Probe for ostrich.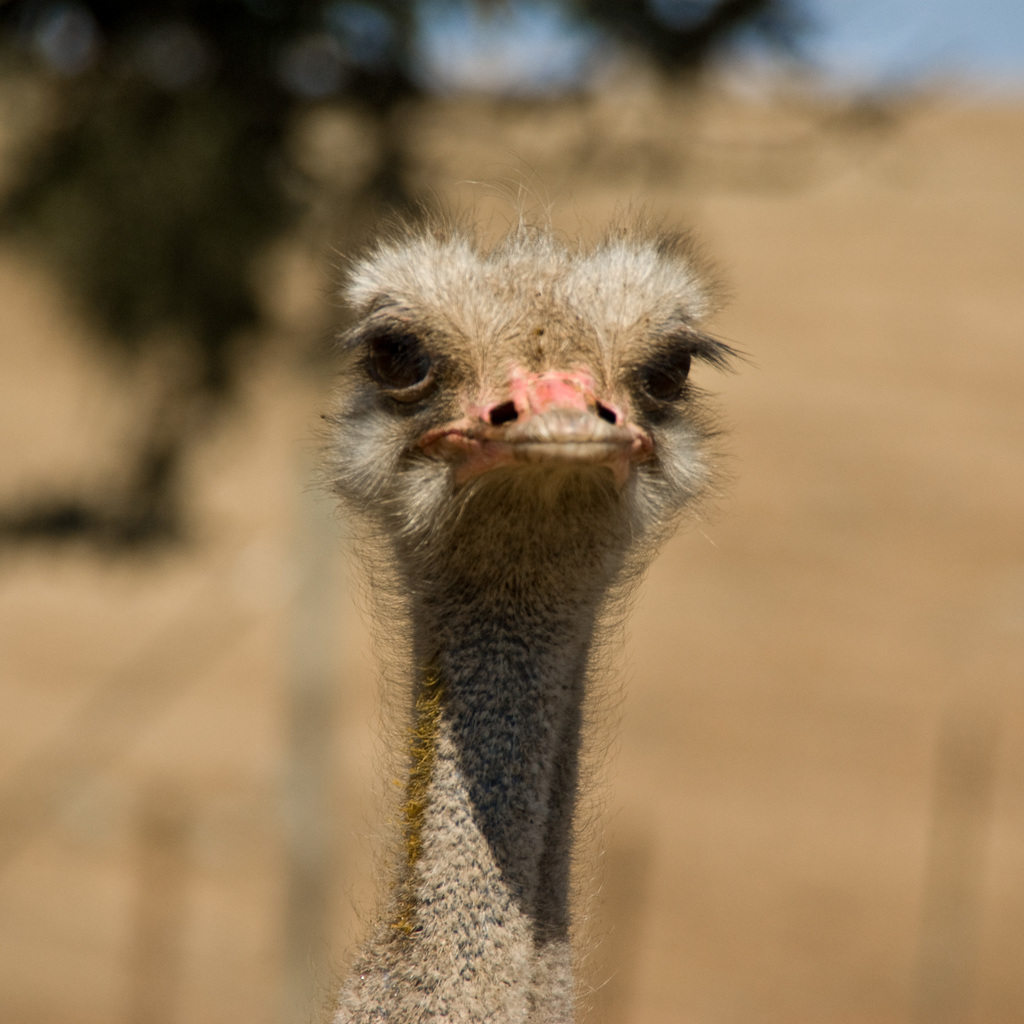
Probe result: region(285, 230, 736, 1023).
